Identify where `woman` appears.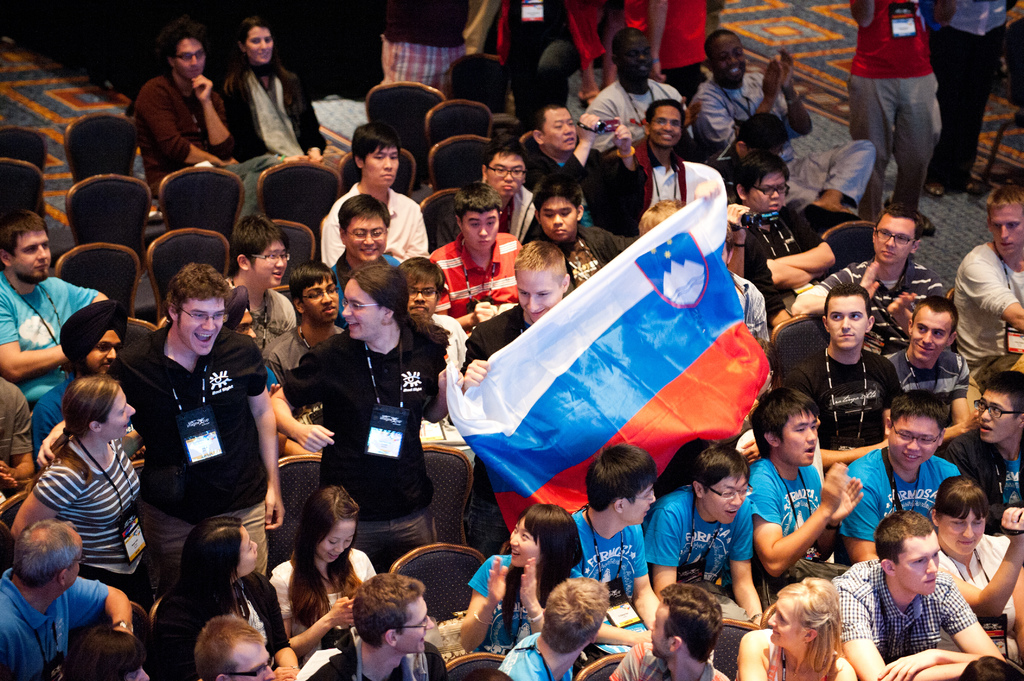
Appears at crop(225, 17, 330, 173).
